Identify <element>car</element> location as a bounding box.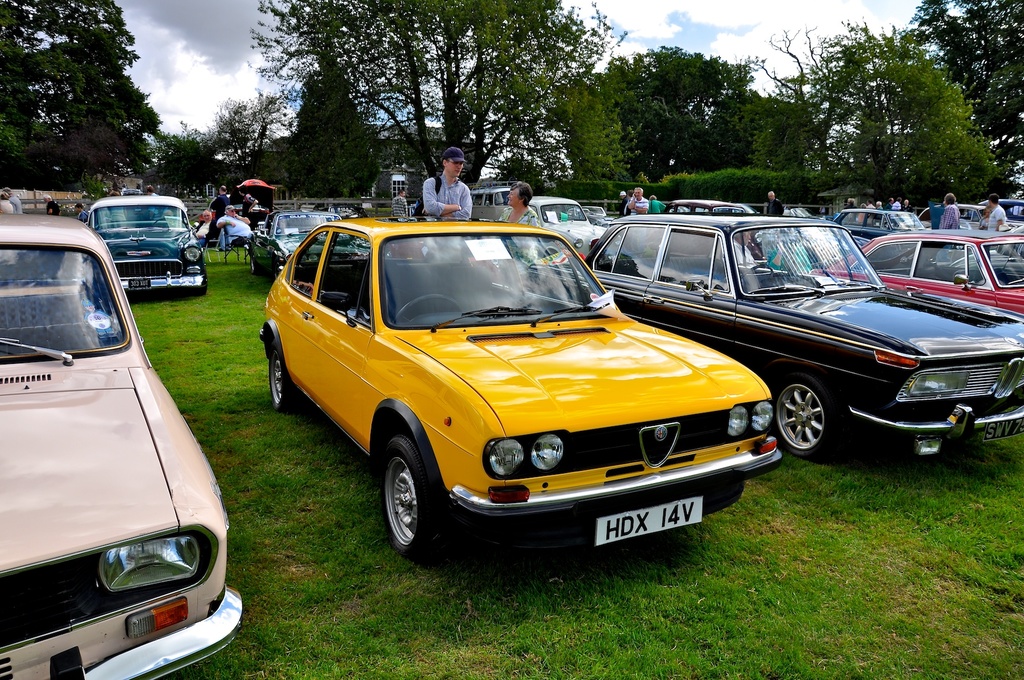
(left=264, top=212, right=366, bottom=281).
